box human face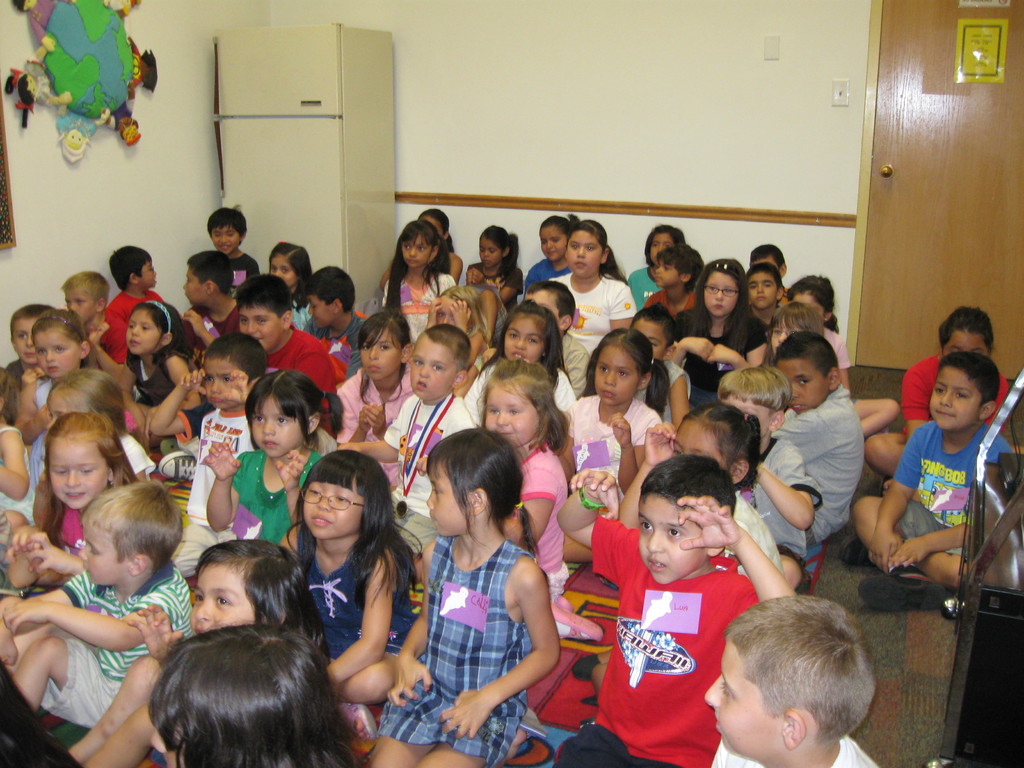
<box>780,289,831,321</box>
